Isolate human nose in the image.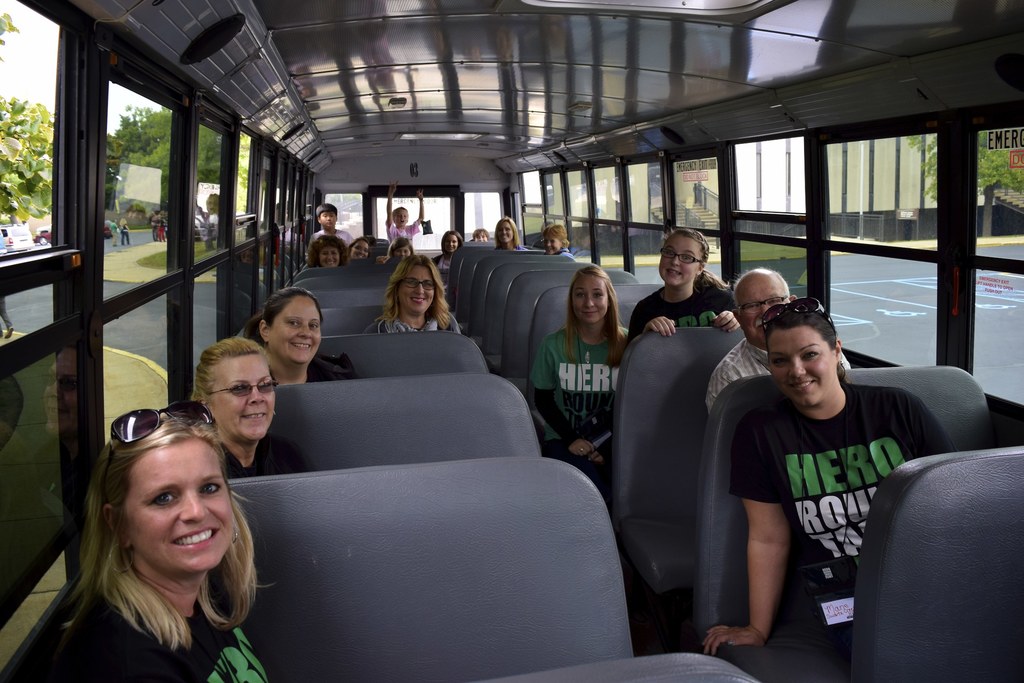
Isolated region: <bbox>787, 354, 806, 380</bbox>.
